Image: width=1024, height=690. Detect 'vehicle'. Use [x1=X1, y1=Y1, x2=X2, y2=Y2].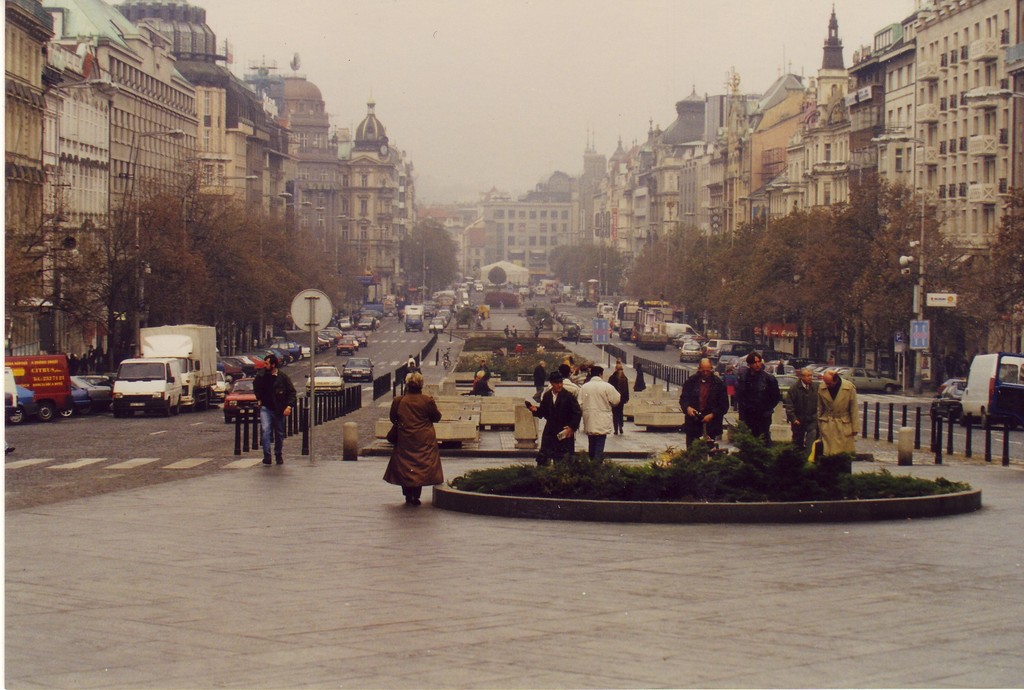
[x1=925, y1=377, x2=965, y2=418].
